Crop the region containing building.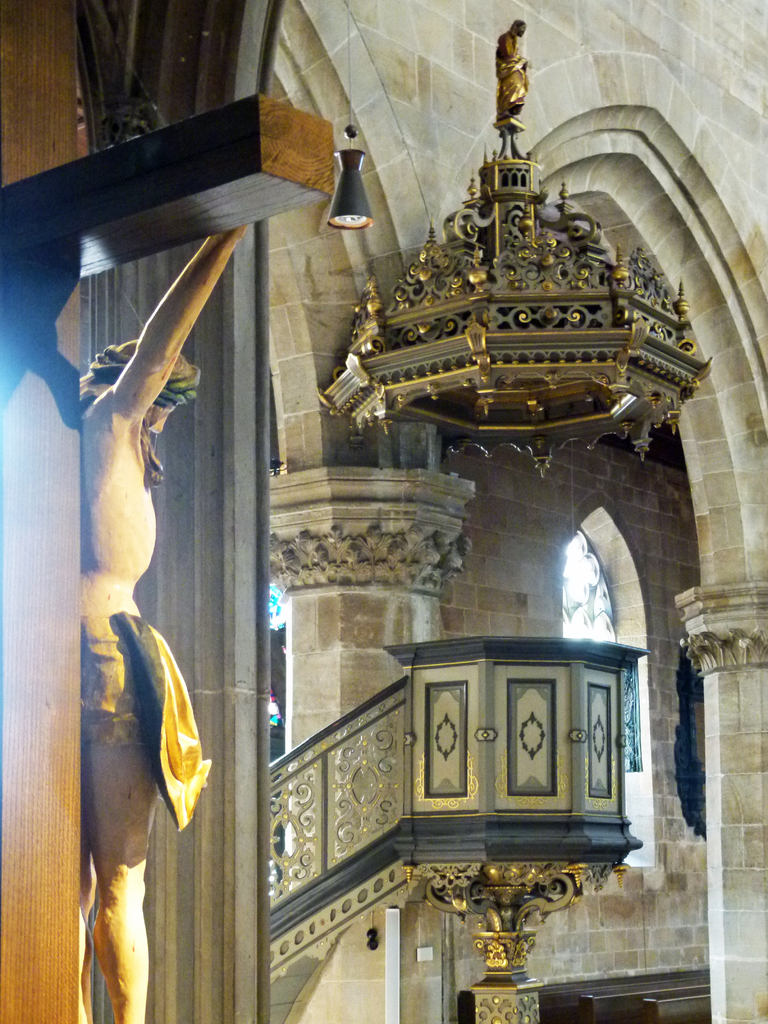
Crop region: box=[0, 0, 767, 1023].
